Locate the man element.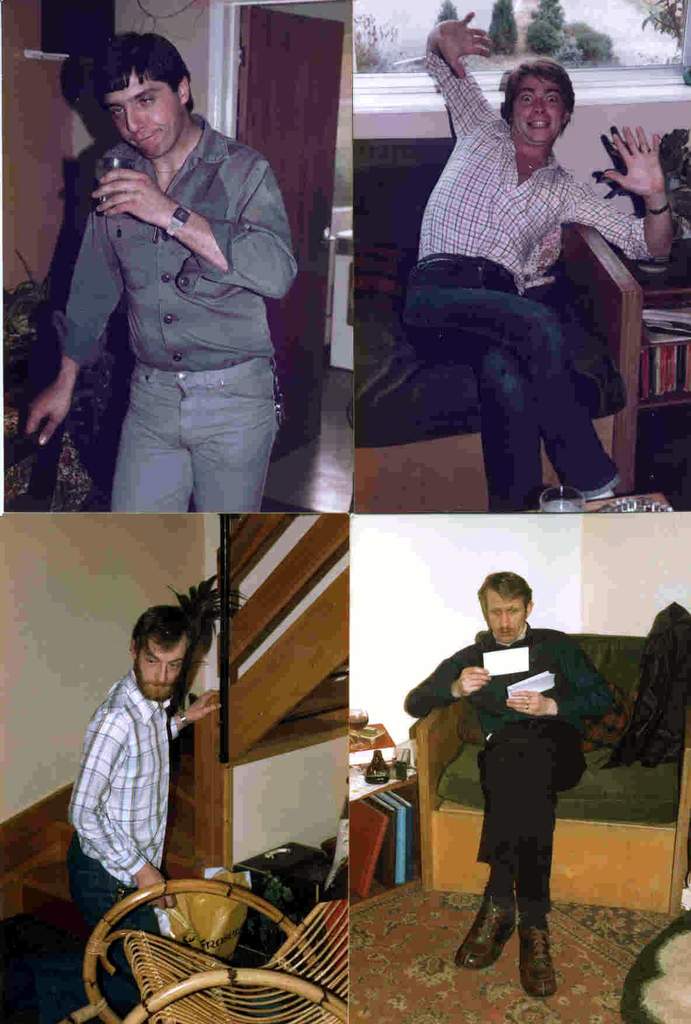
Element bbox: x1=430, y1=582, x2=600, y2=988.
